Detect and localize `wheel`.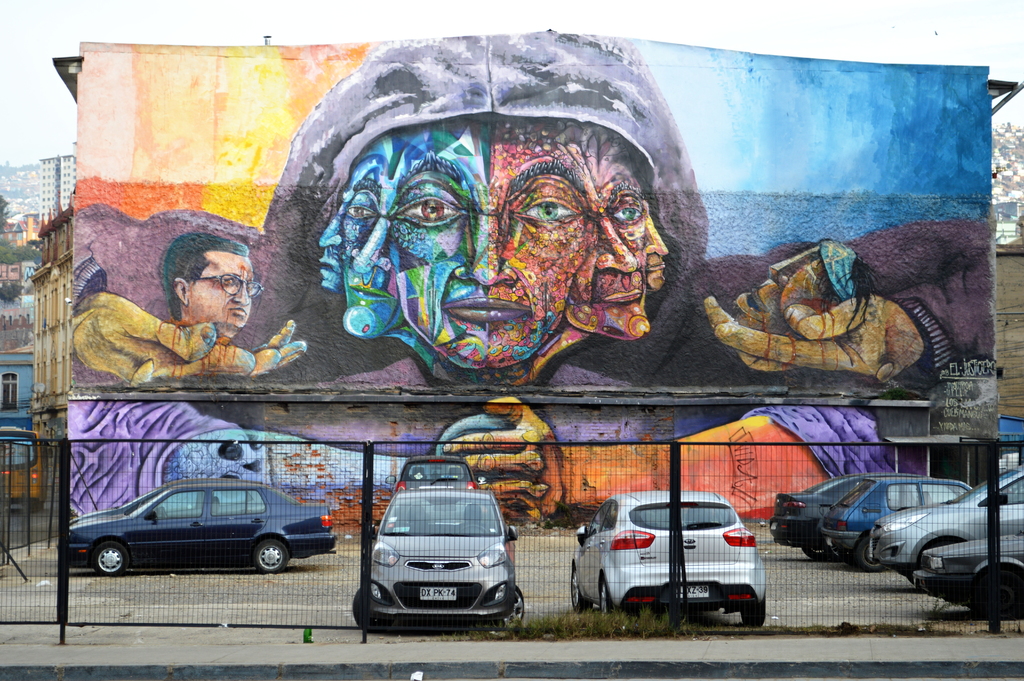
Localized at 741,591,766,628.
